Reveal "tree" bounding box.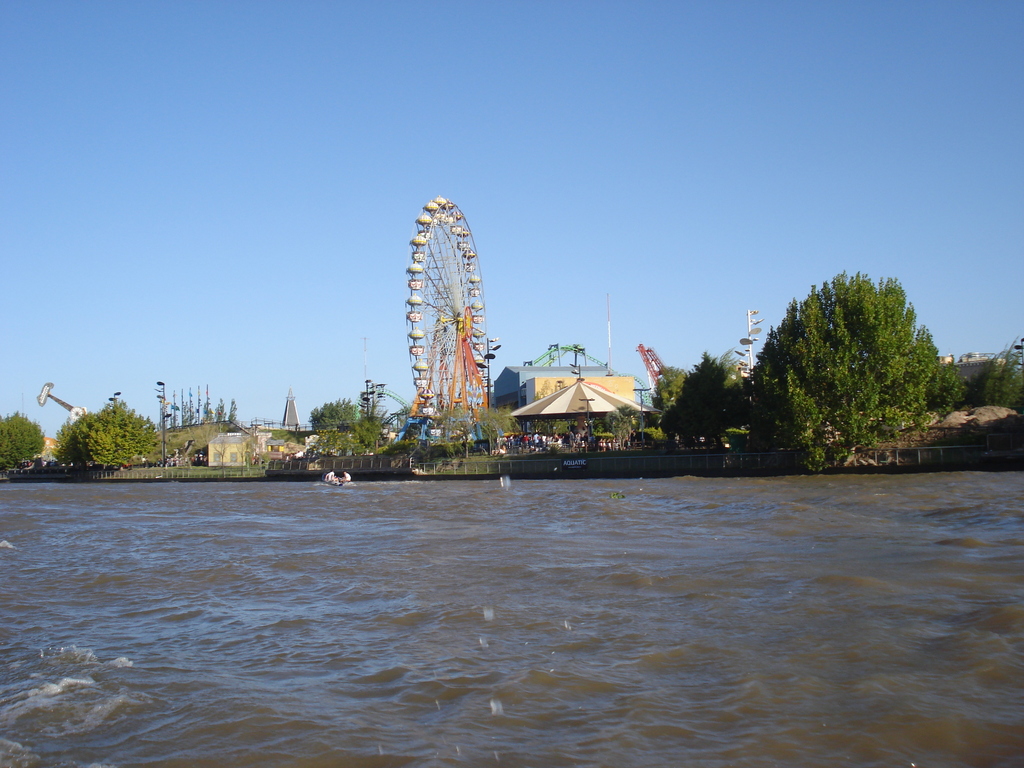
Revealed: rect(596, 401, 655, 449).
